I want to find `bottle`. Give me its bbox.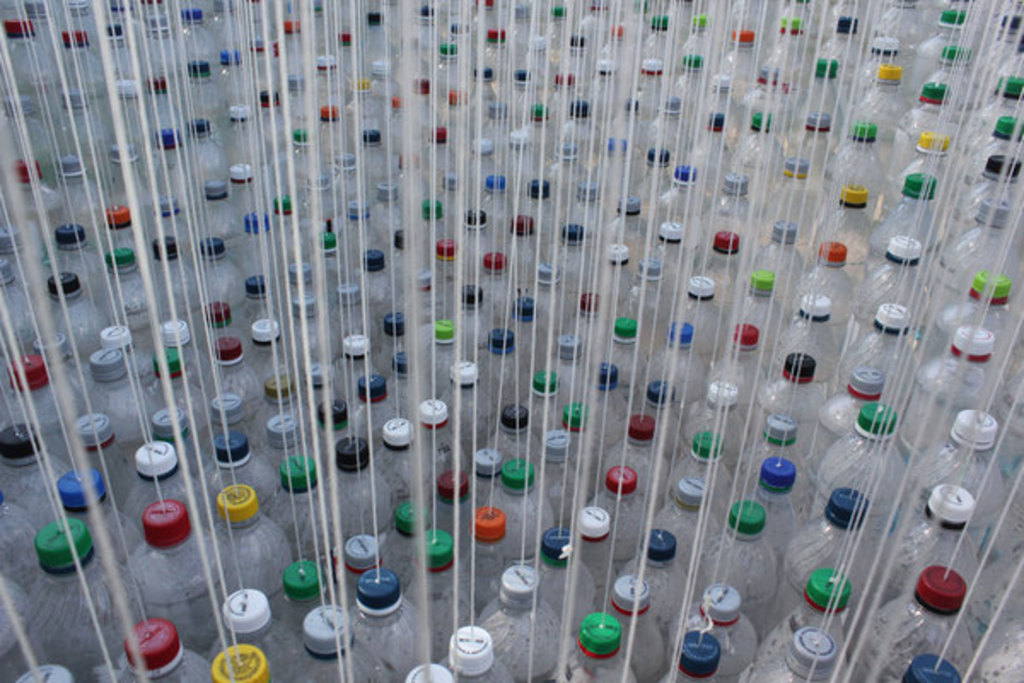
676 275 724 371.
